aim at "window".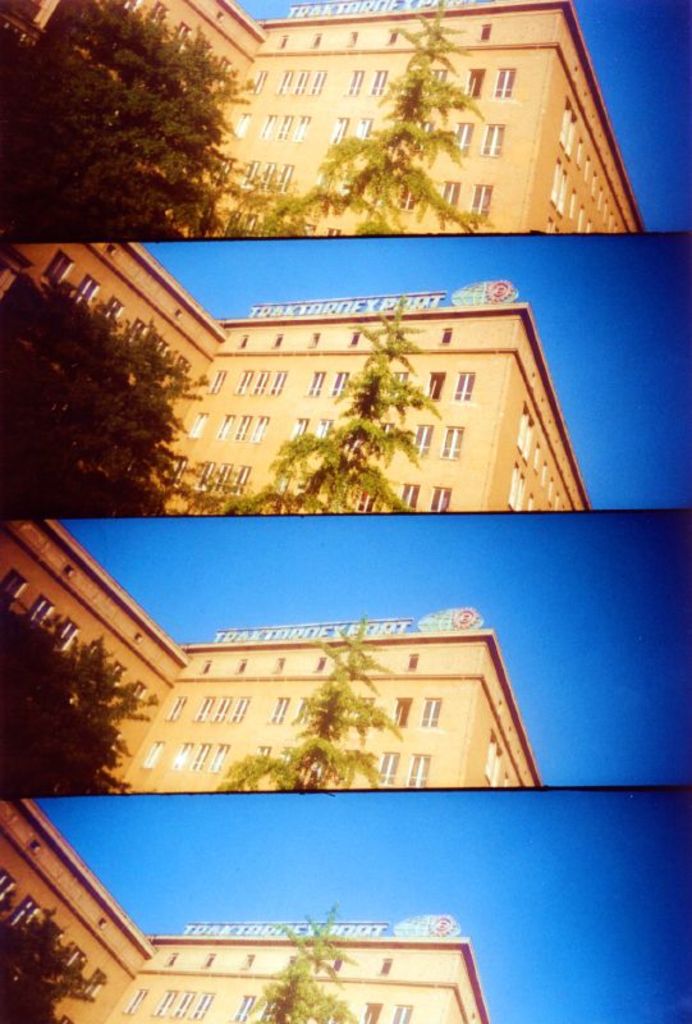
Aimed at (490,67,515,97).
